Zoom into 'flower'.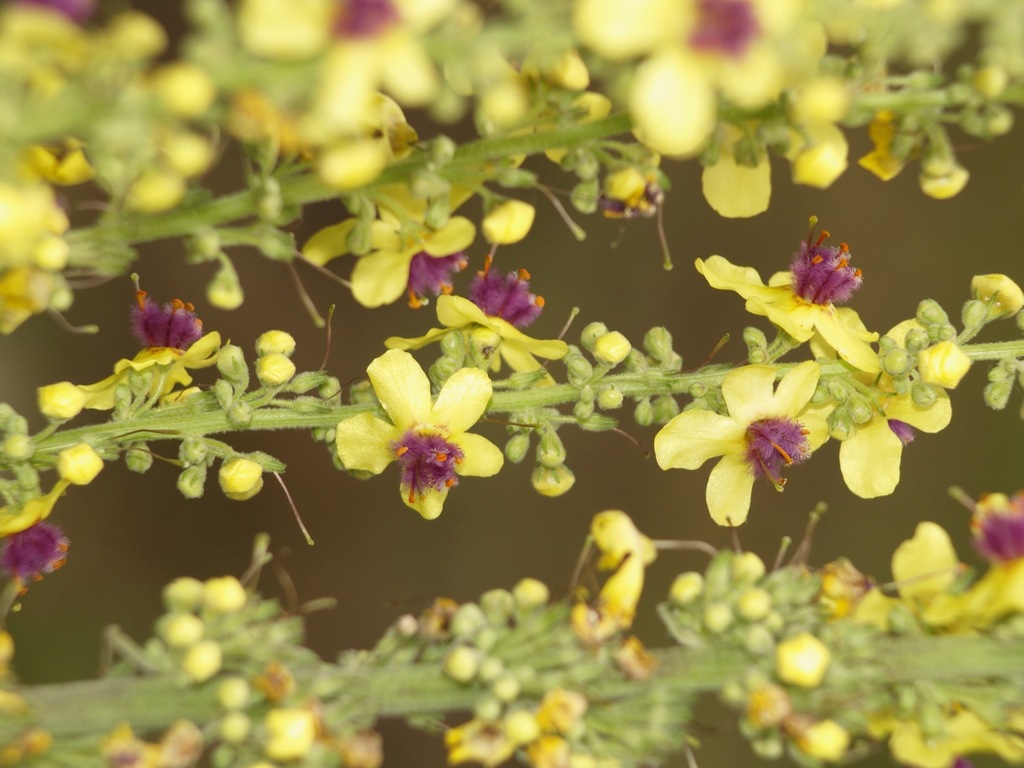
Zoom target: bbox(650, 363, 842, 523).
